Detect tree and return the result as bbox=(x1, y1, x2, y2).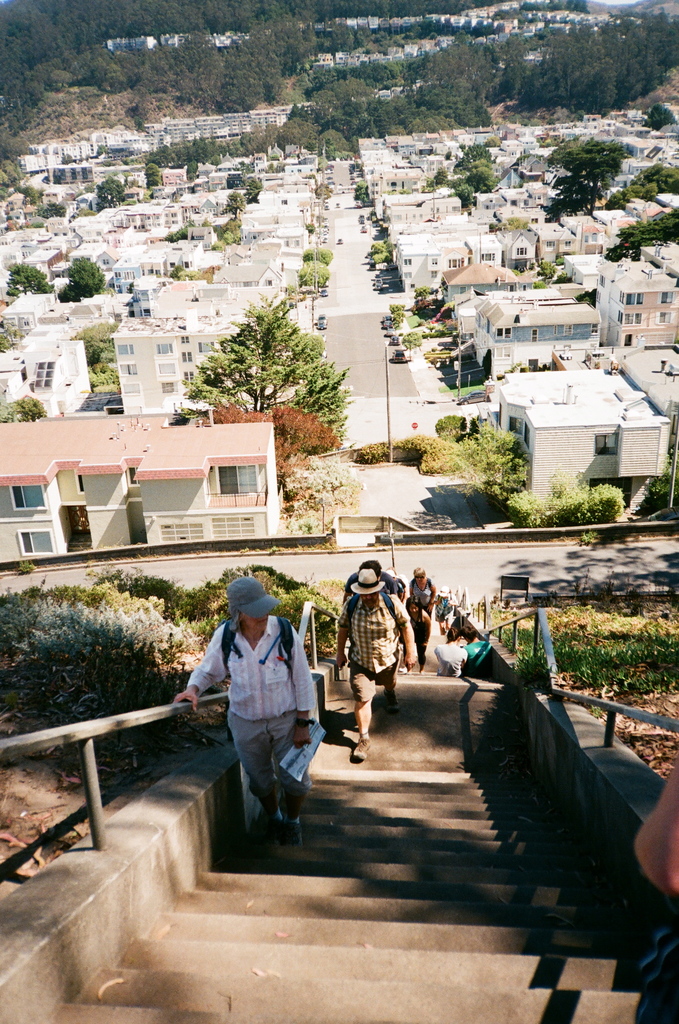
bbox=(550, 468, 588, 534).
